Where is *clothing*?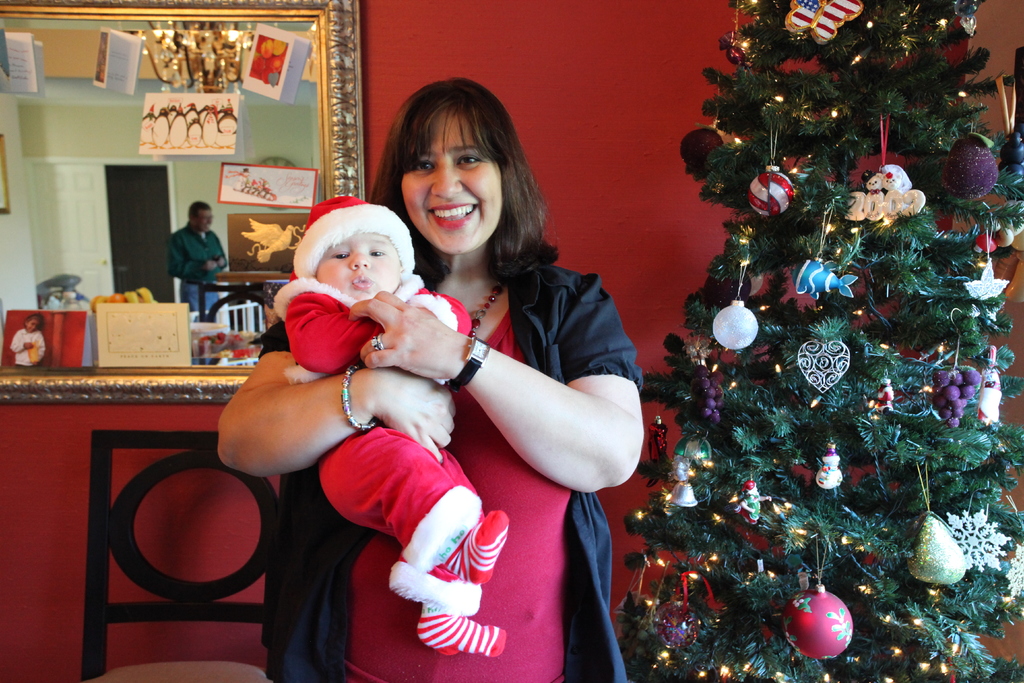
BBox(270, 190, 486, 611).
